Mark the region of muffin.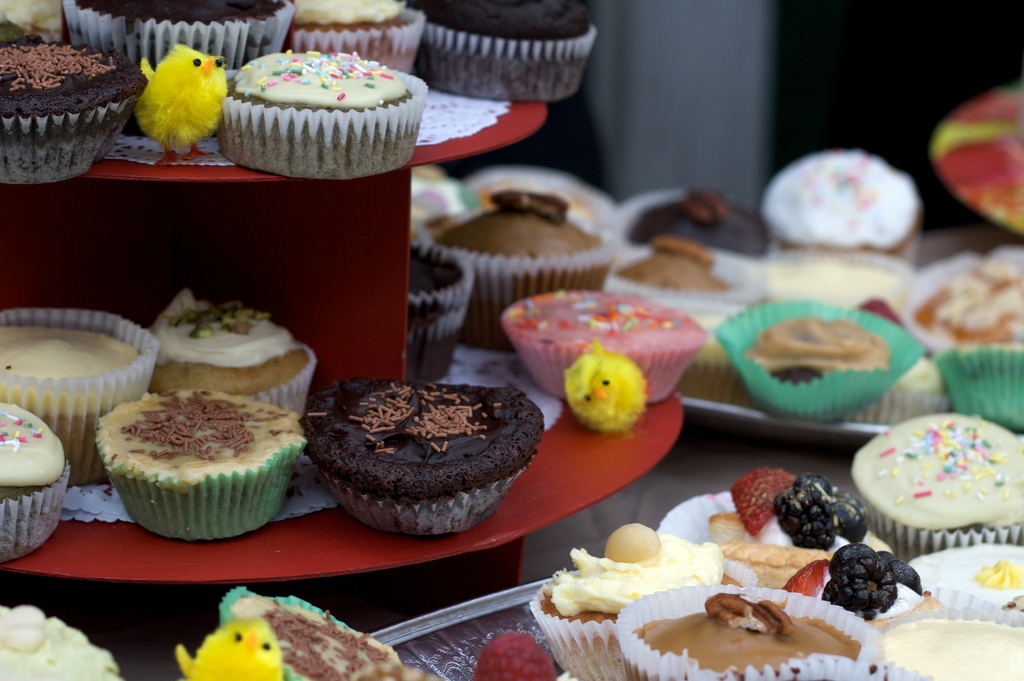
Region: l=0, t=399, r=70, b=561.
